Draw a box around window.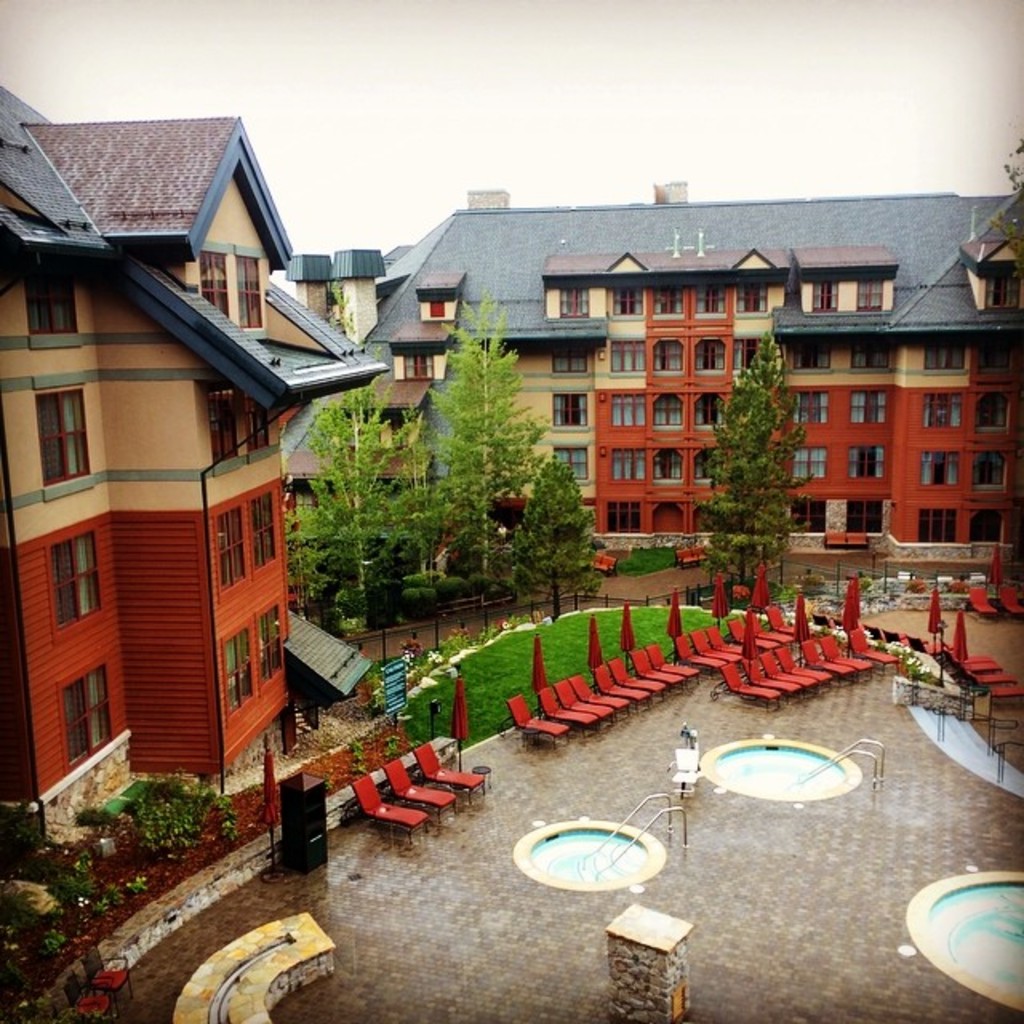
195, 240, 229, 310.
